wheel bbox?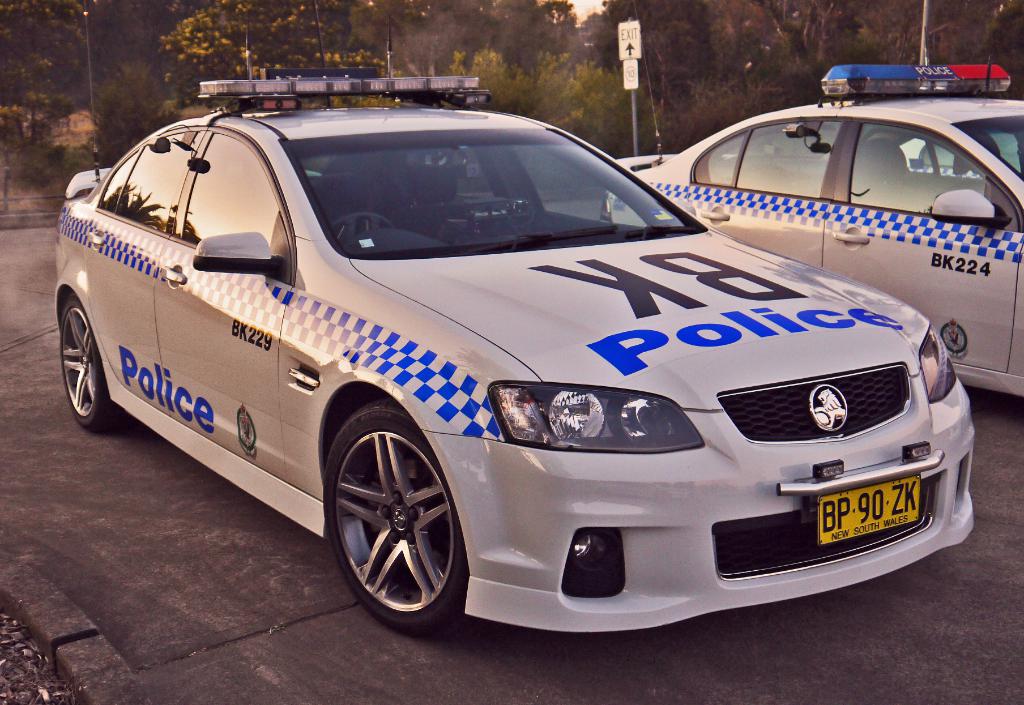
(326,404,466,630)
